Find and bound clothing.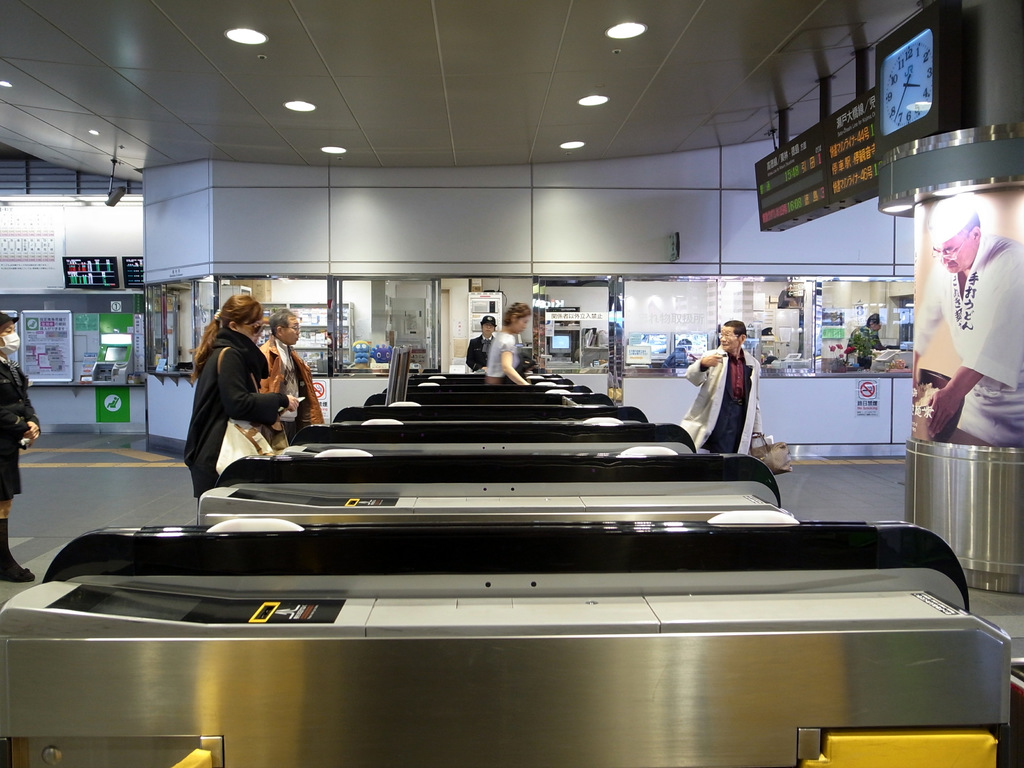
Bound: box(913, 236, 1023, 451).
